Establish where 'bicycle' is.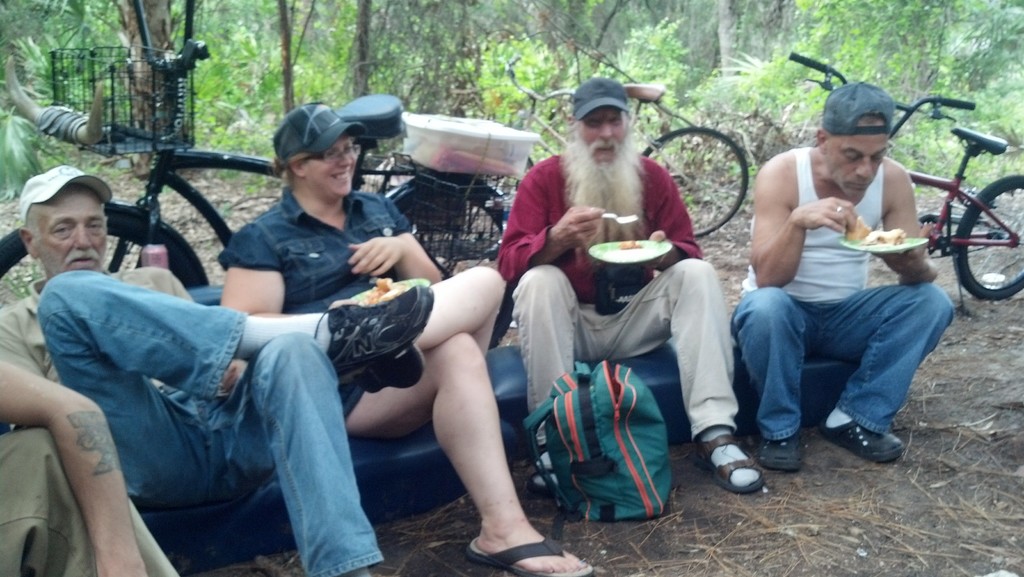
Established at box(419, 54, 748, 266).
